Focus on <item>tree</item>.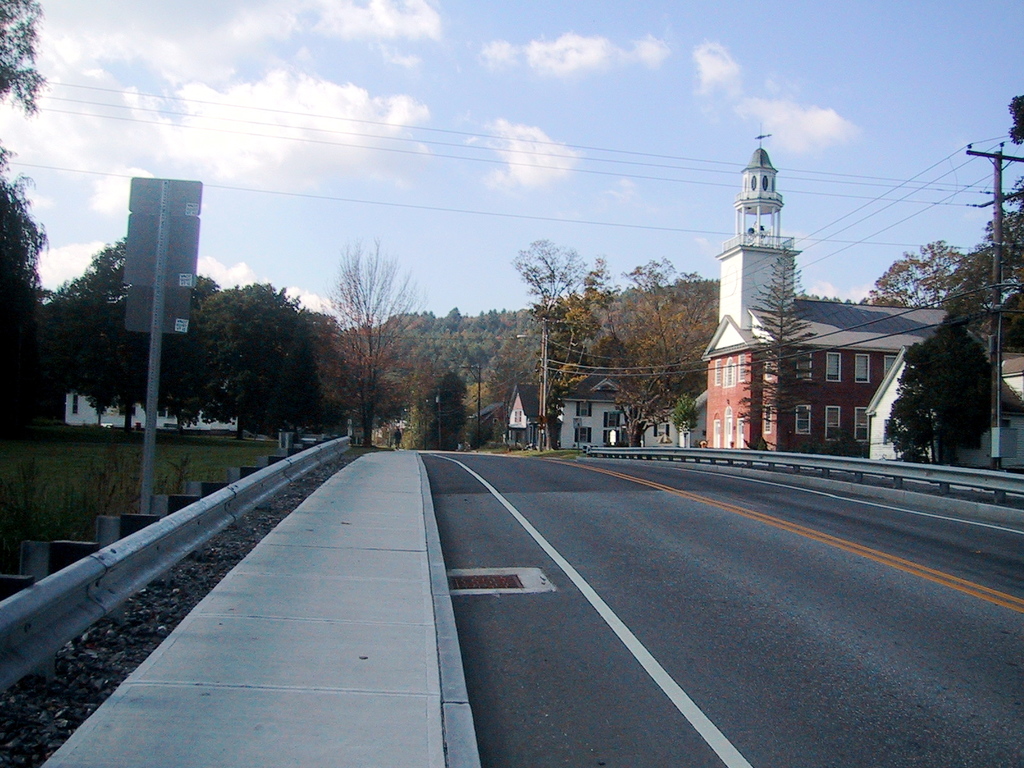
Focused at <bbox>318, 249, 399, 452</bbox>.
